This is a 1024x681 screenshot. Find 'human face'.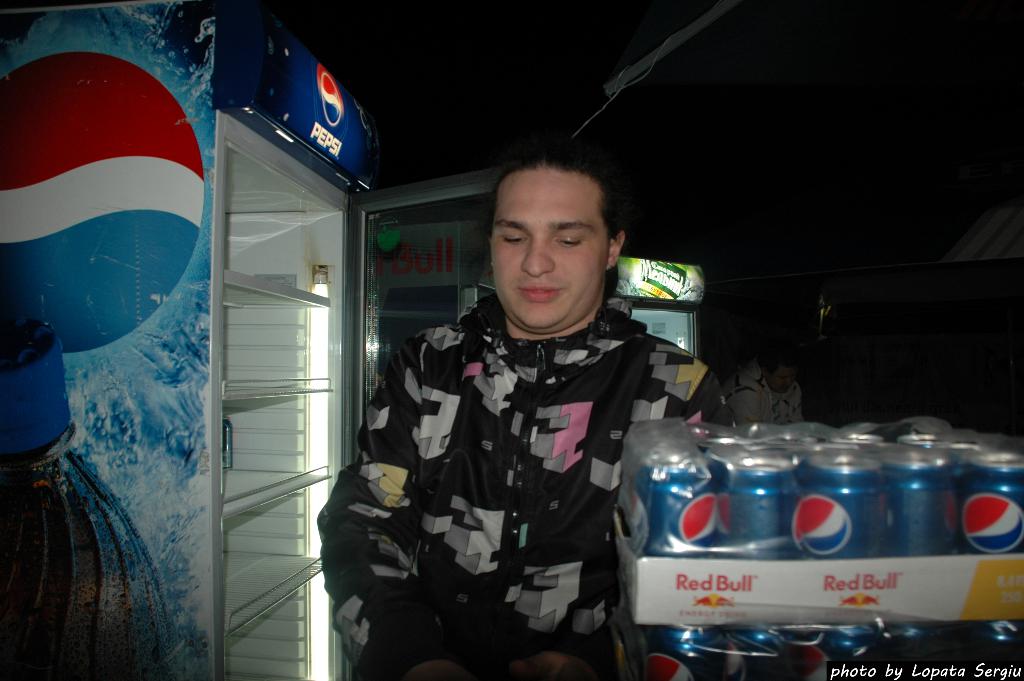
Bounding box: (left=491, top=168, right=605, bottom=327).
